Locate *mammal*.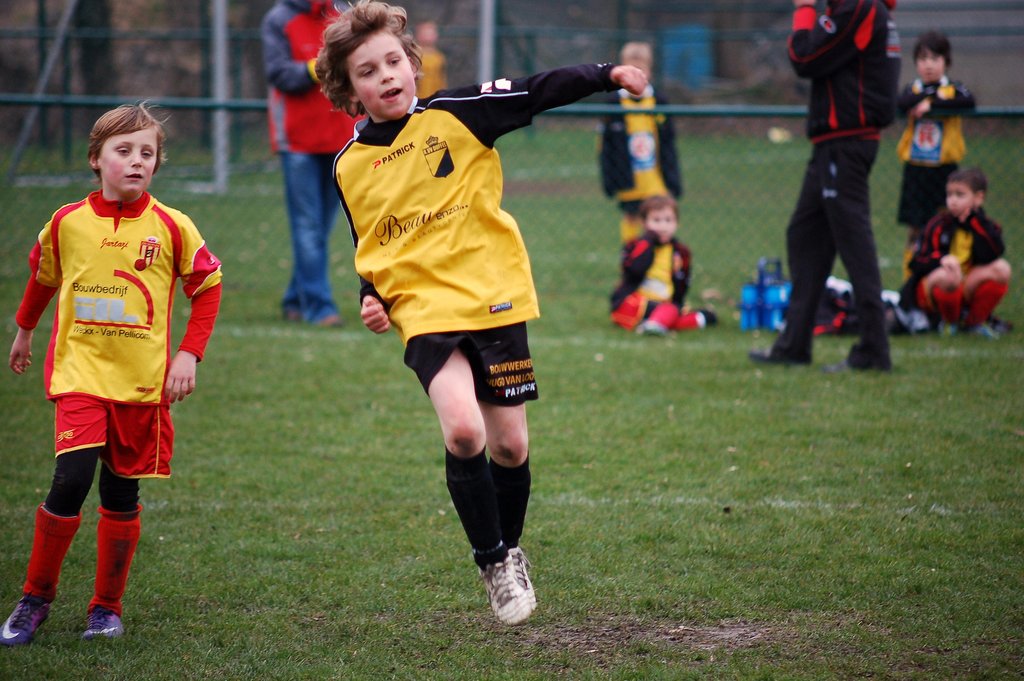
Bounding box: detection(611, 194, 717, 337).
